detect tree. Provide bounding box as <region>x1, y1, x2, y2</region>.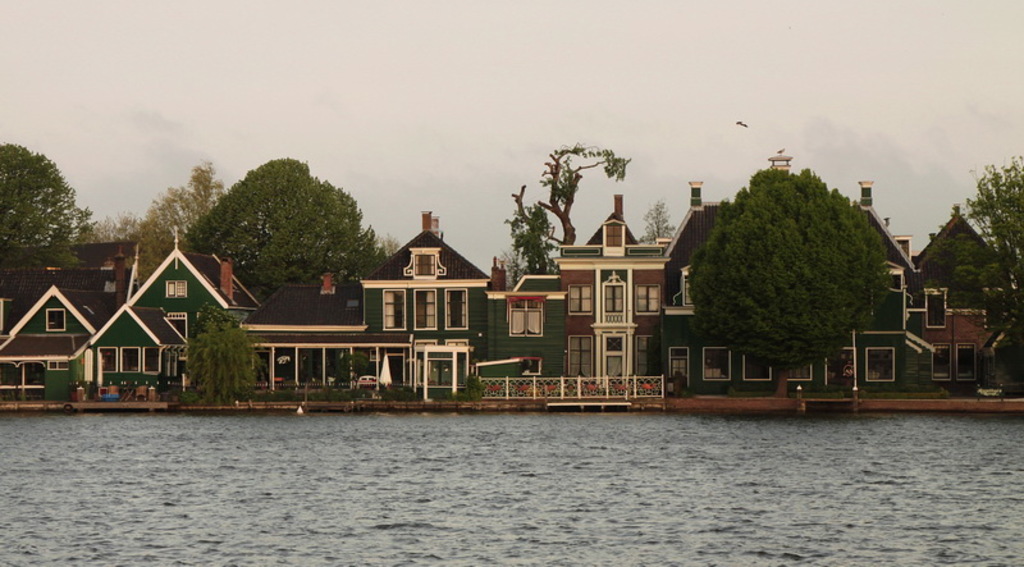
<region>188, 298, 278, 397</region>.
